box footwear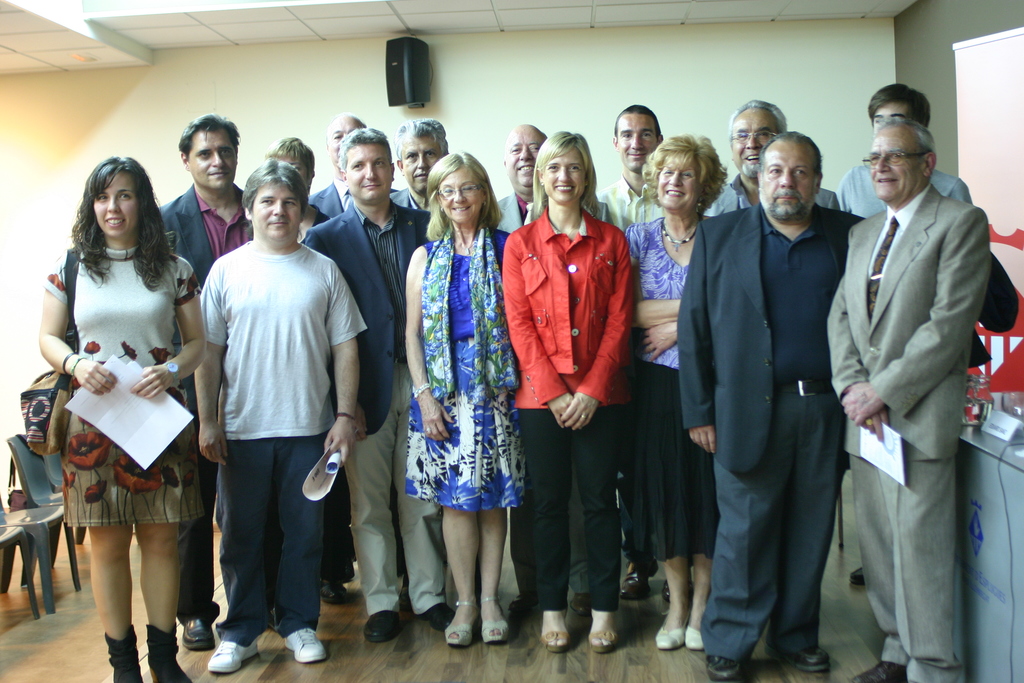
rect(311, 575, 348, 605)
